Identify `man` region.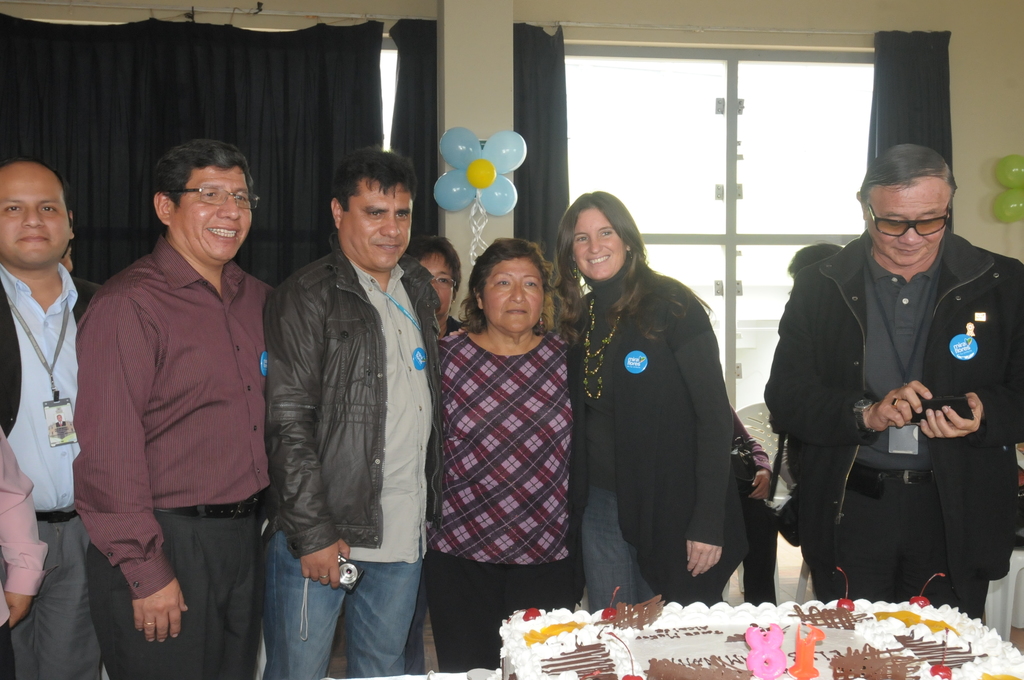
Region: (258,145,448,679).
